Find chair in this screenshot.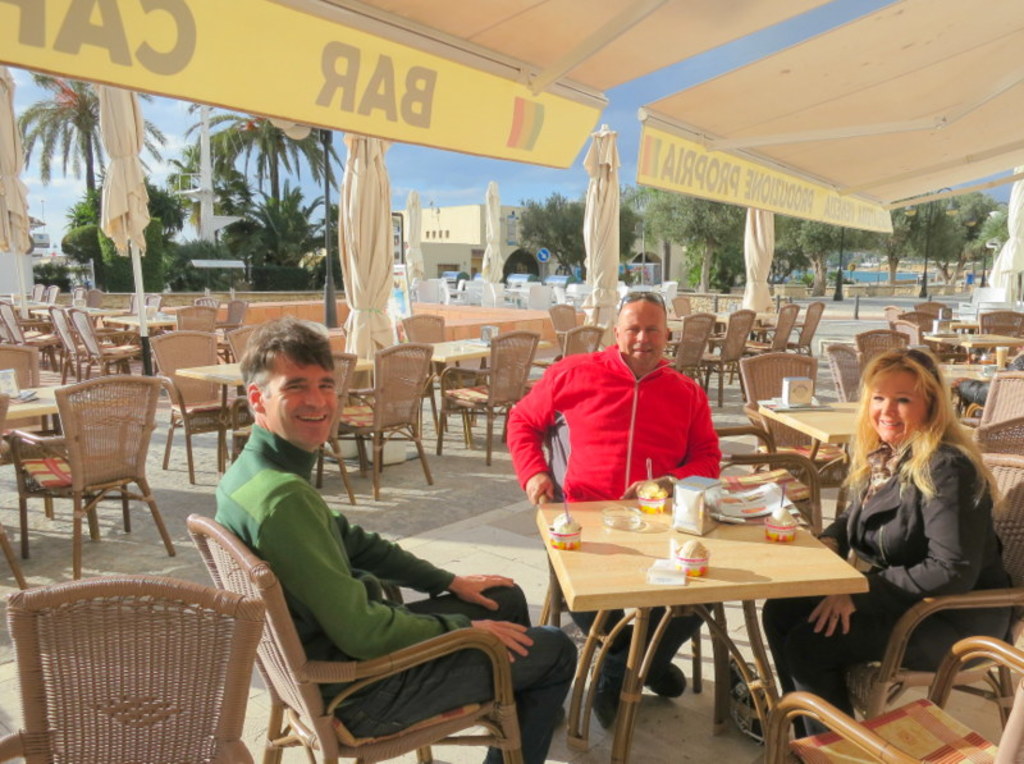
The bounding box for chair is l=788, t=299, r=824, b=360.
